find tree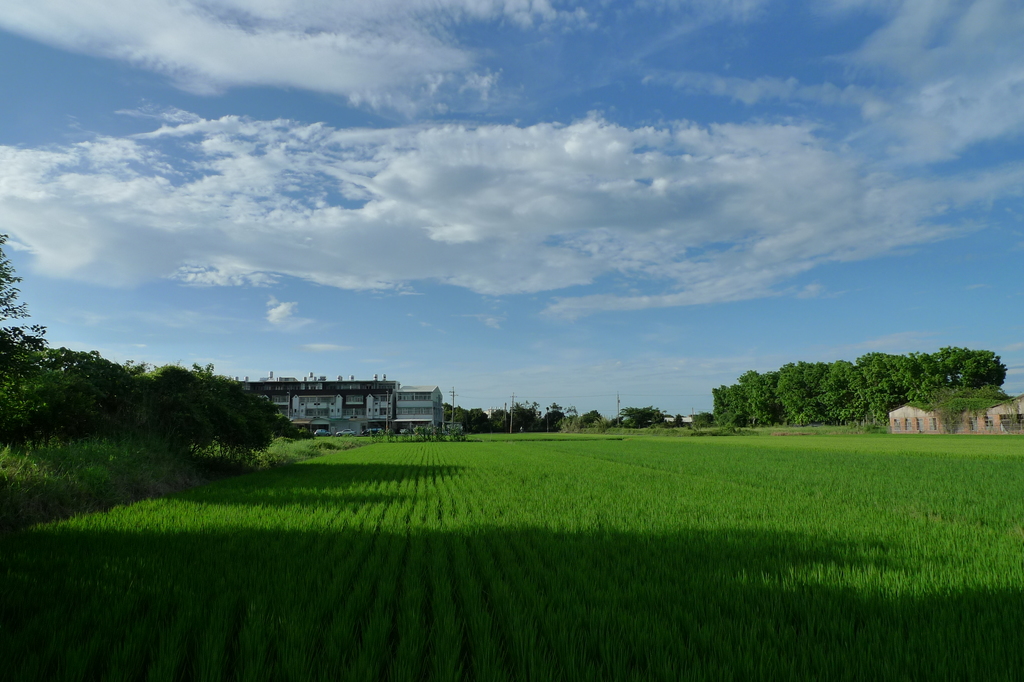
102:363:196:434
